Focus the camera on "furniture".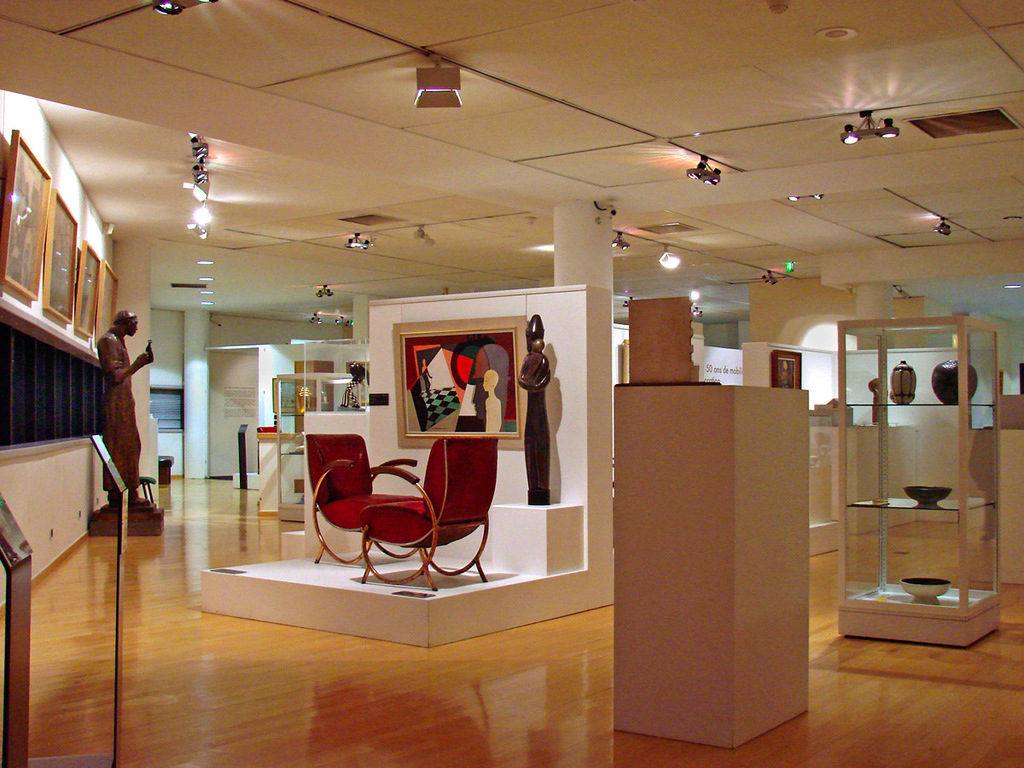
Focus region: rect(616, 302, 807, 753).
